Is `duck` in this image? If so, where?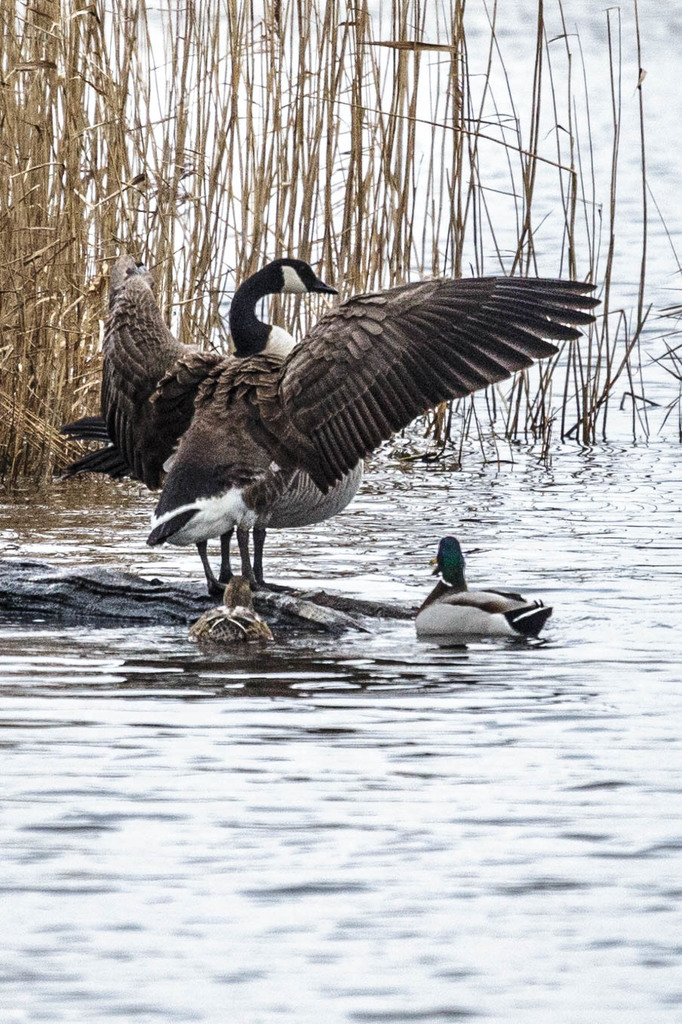
Yes, at (left=177, top=569, right=270, bottom=645).
